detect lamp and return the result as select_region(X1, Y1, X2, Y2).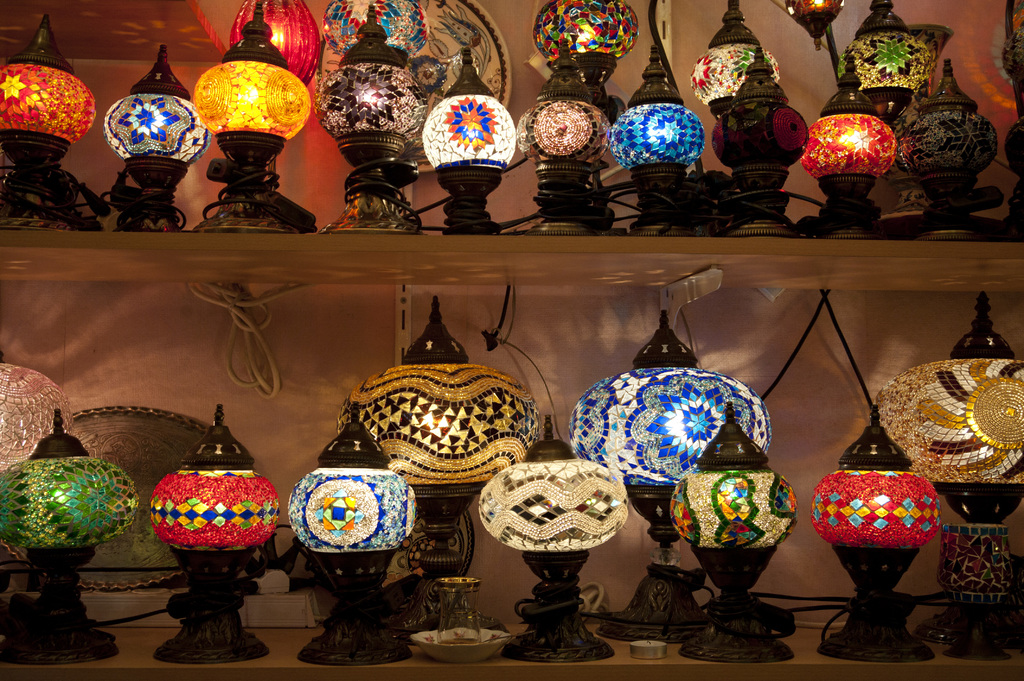
select_region(293, 412, 423, 608).
